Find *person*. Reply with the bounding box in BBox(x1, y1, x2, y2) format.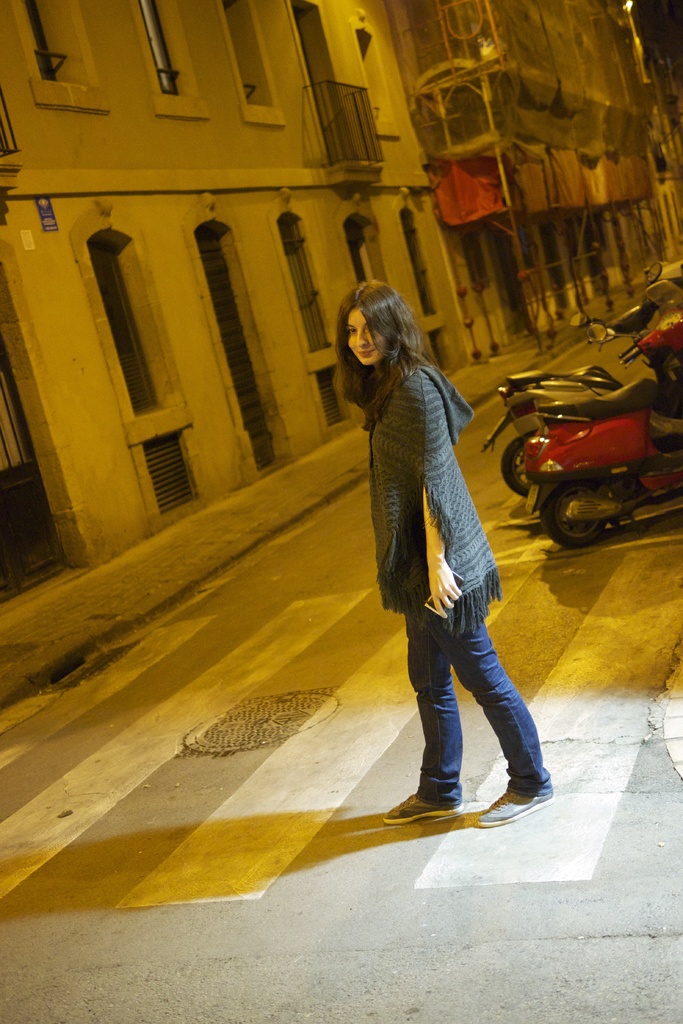
BBox(309, 229, 543, 884).
